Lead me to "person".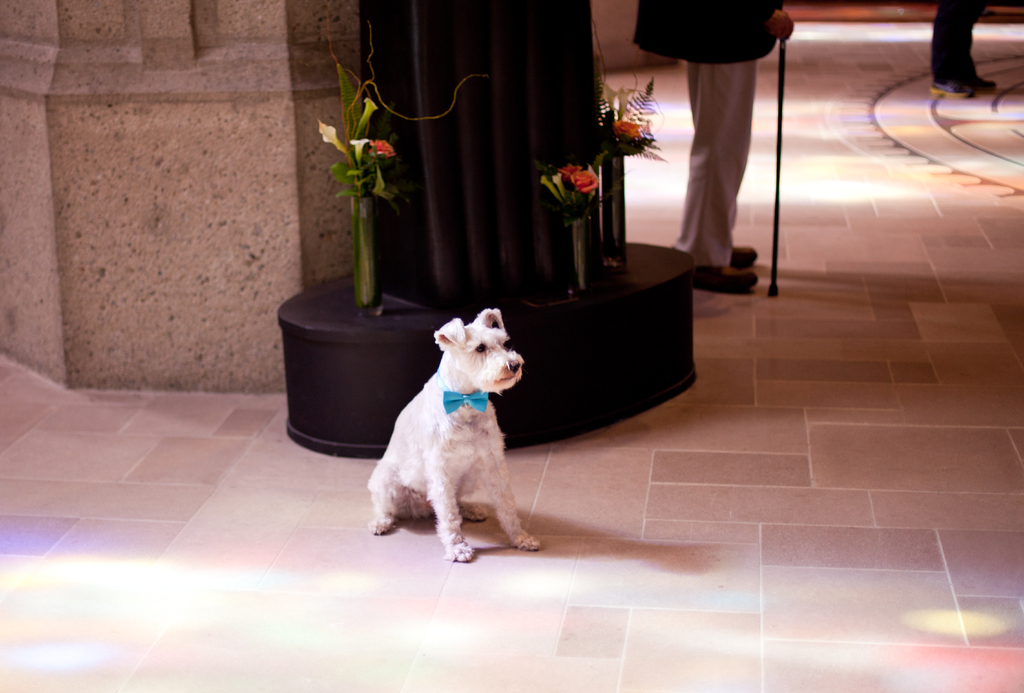
Lead to region(630, 0, 815, 320).
